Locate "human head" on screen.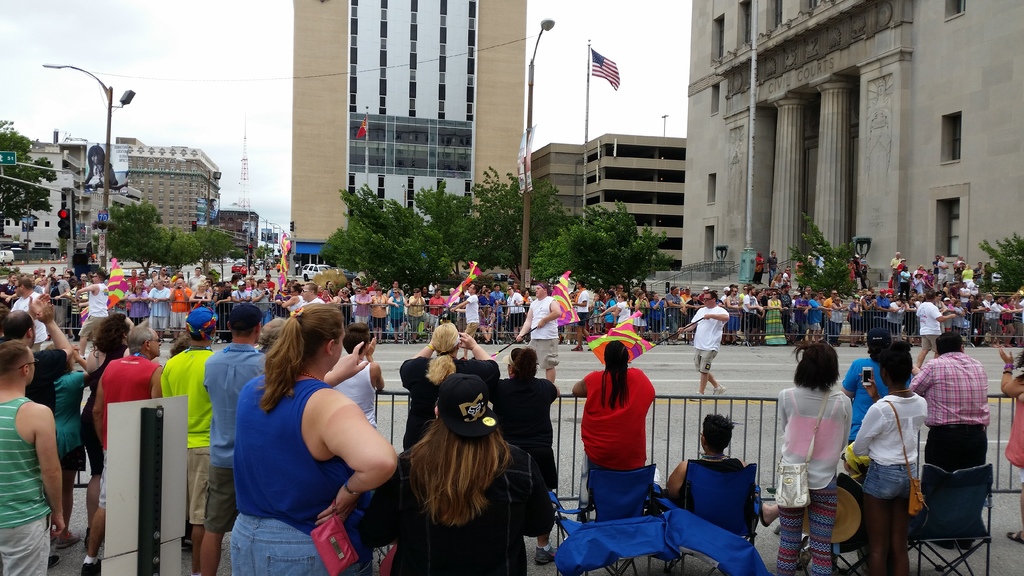
On screen at pyautogui.locateOnScreen(606, 339, 627, 370).
